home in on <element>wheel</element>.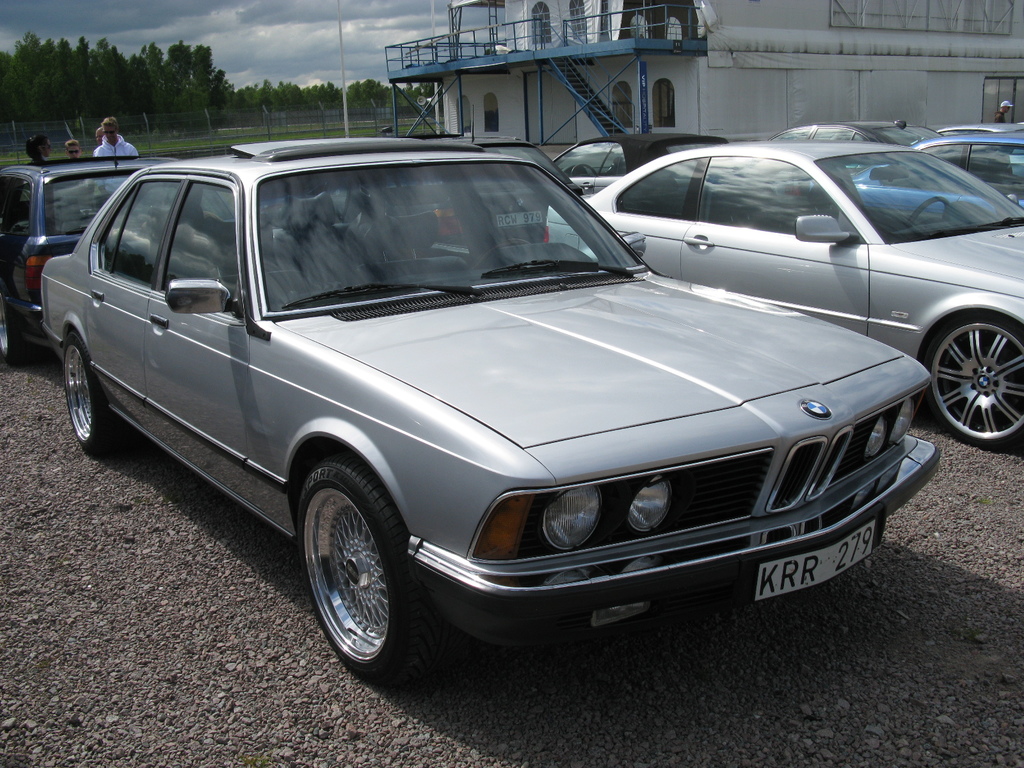
Homed in at {"left": 63, "top": 332, "right": 132, "bottom": 463}.
